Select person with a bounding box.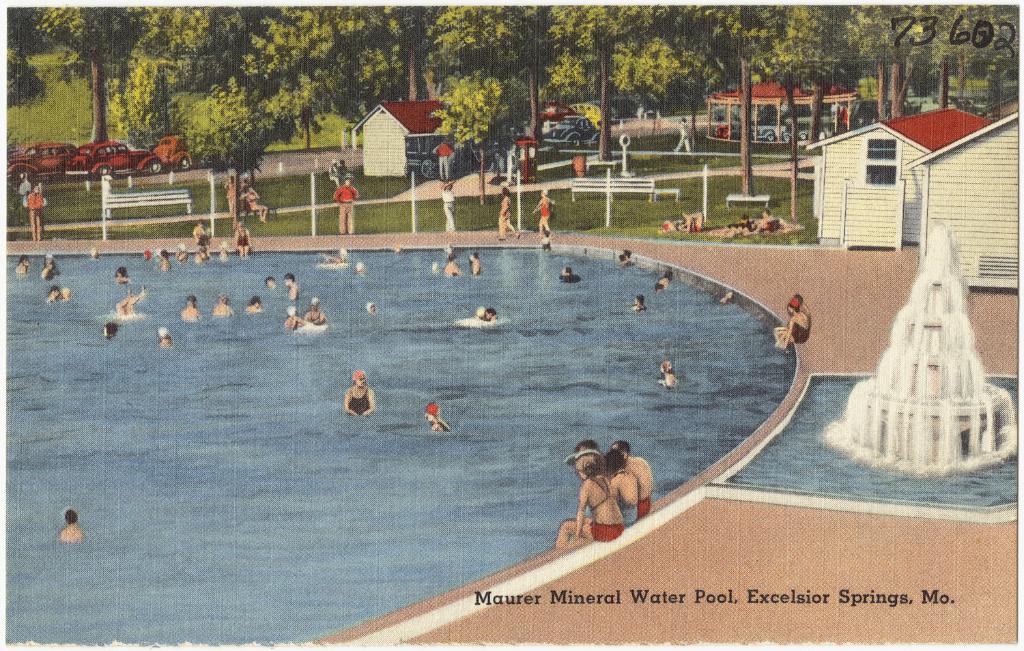
crop(355, 263, 365, 280).
